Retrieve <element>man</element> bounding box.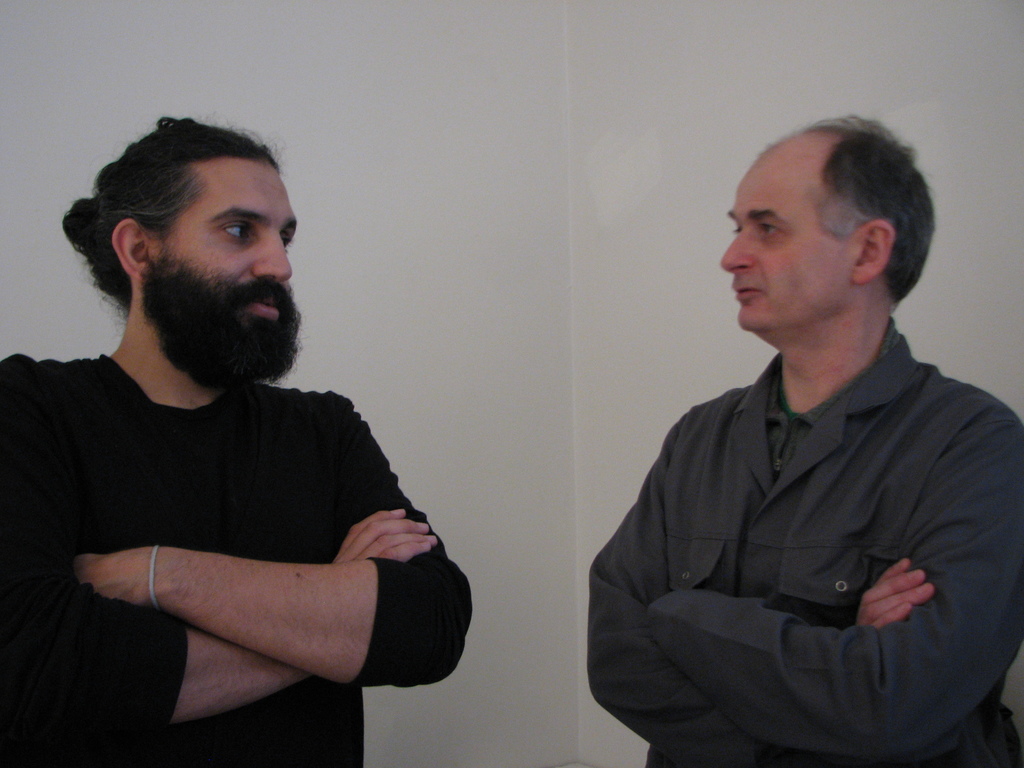
Bounding box: bbox=[582, 109, 1023, 767].
